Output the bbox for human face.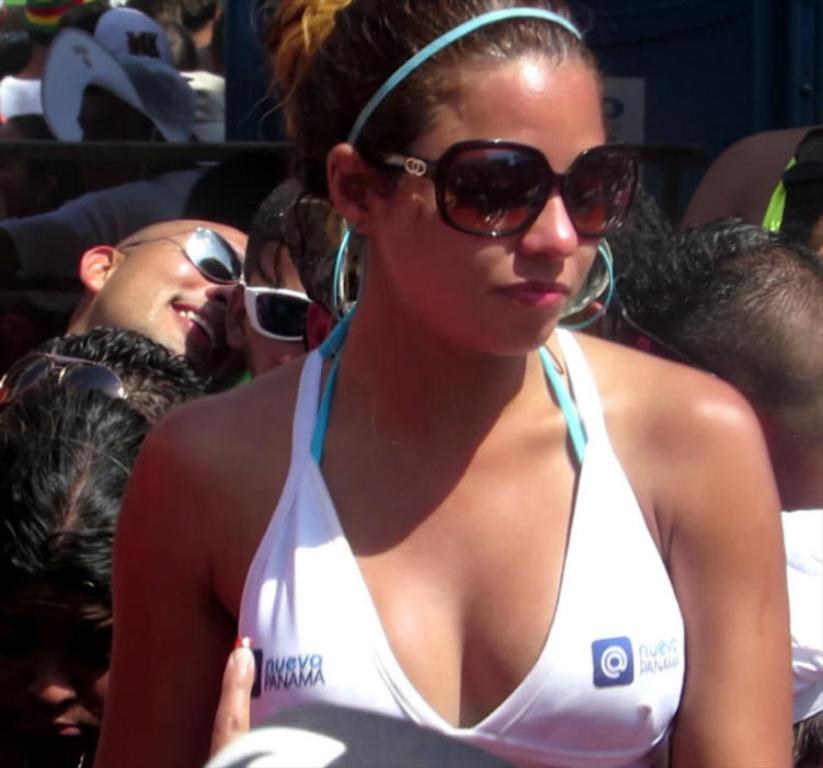
bbox(372, 54, 613, 356).
